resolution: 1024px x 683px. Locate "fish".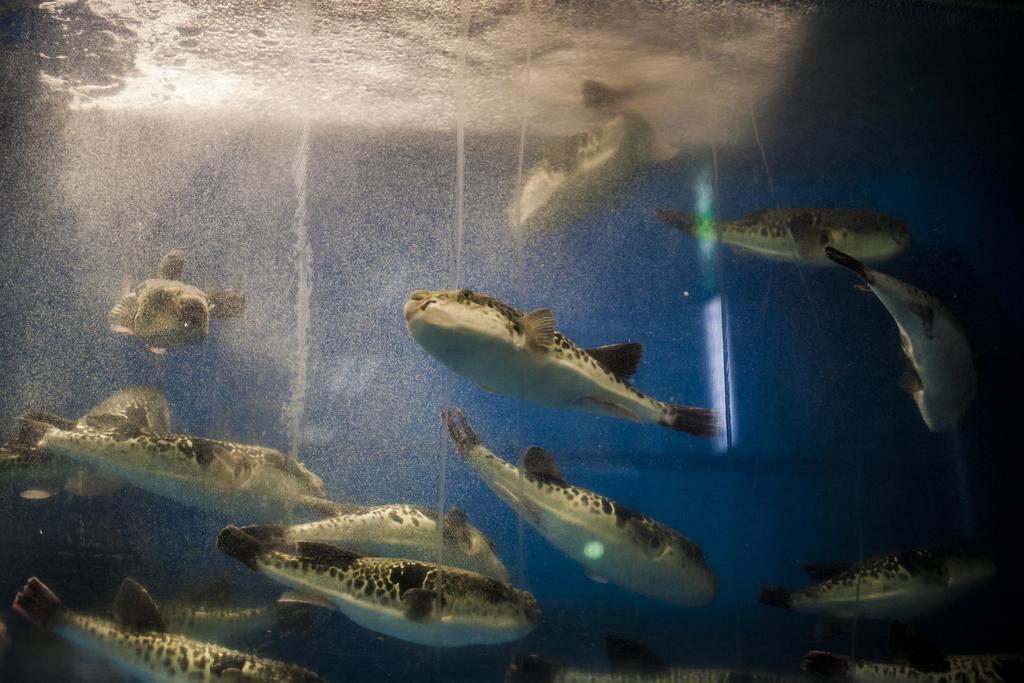
(left=454, top=431, right=723, bottom=617).
